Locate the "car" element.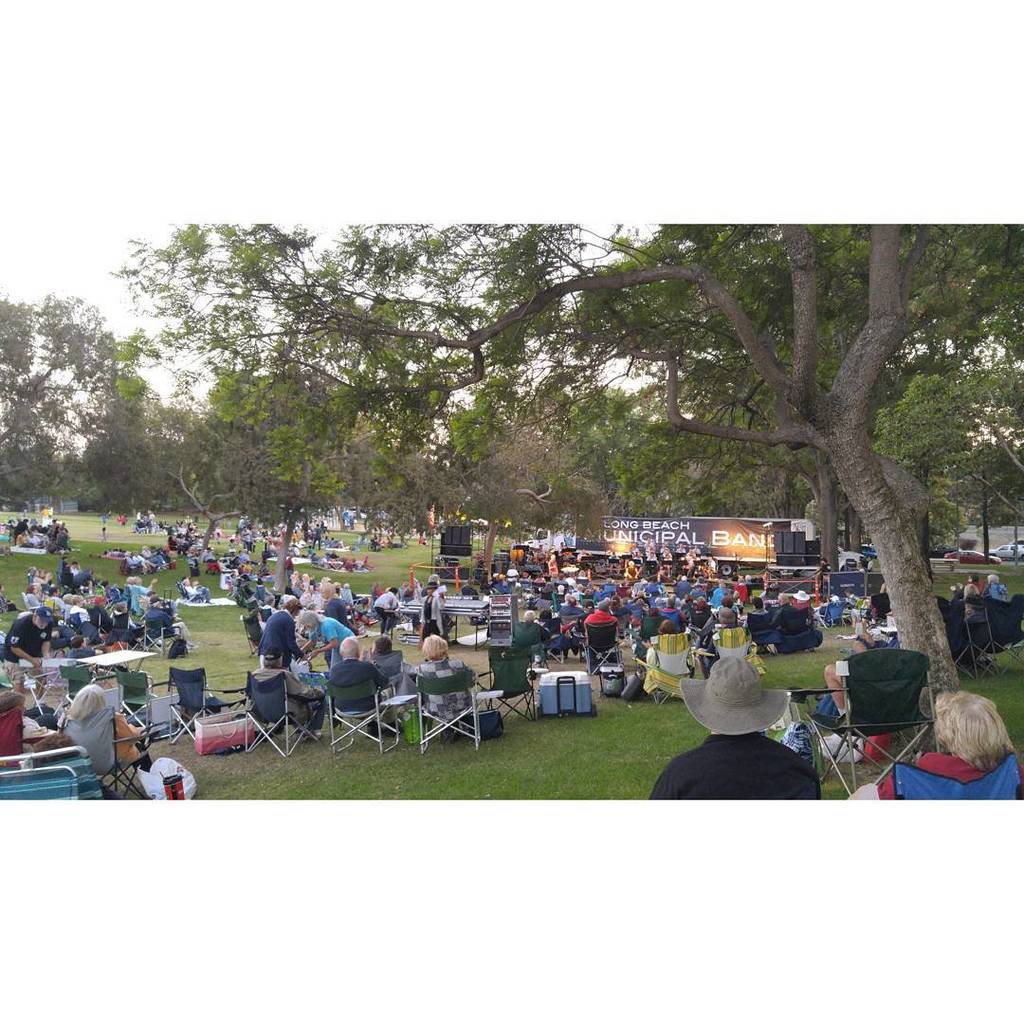
Element bbox: 941/551/996/563.
